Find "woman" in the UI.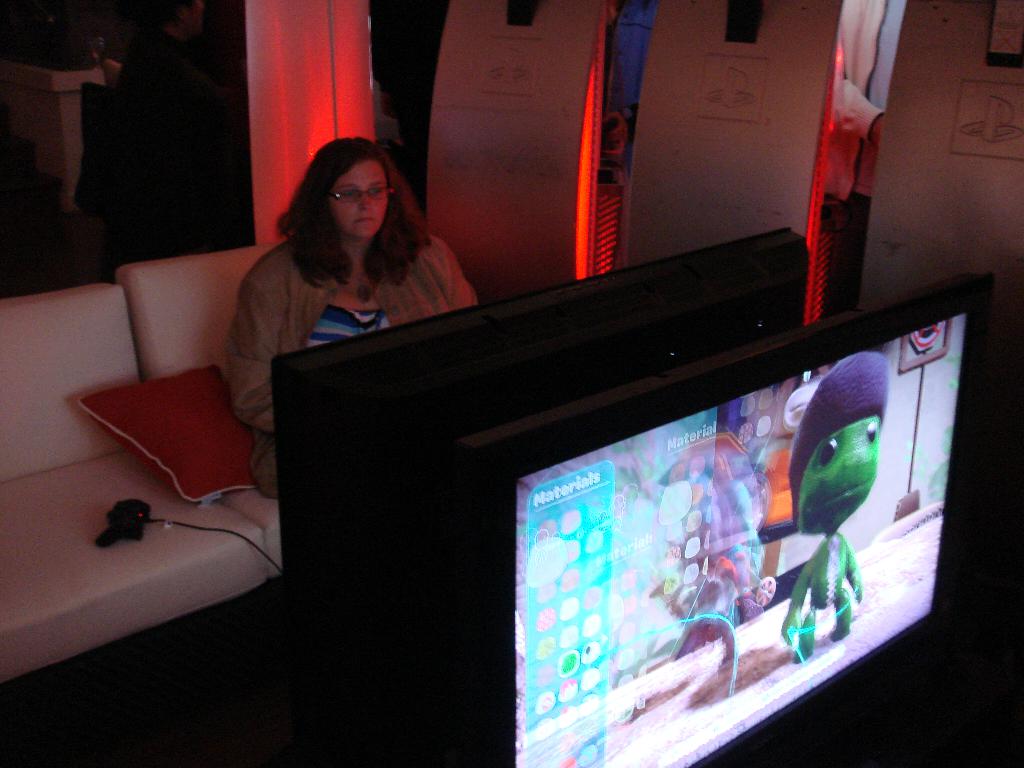
UI element at 200:147:474:456.
